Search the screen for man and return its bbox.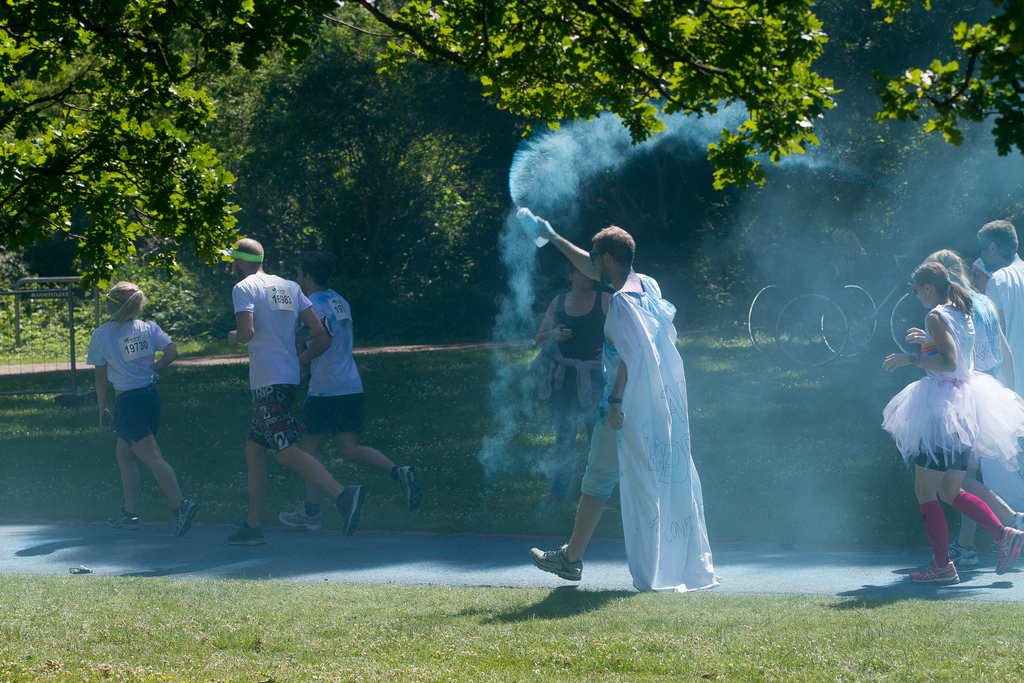
Found: rect(971, 218, 1023, 391).
